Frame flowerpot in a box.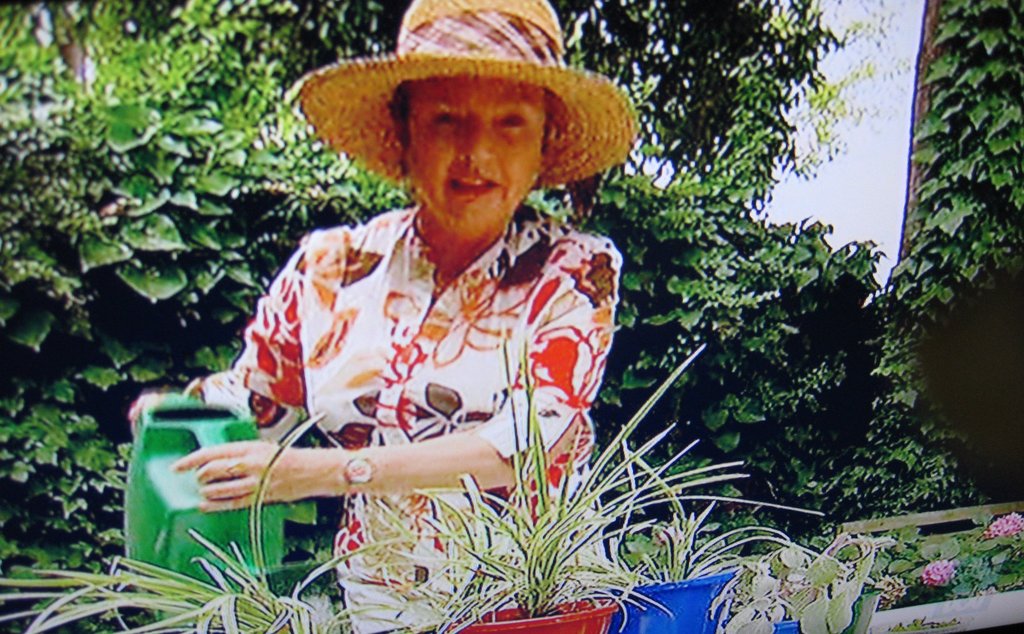
crop(596, 569, 739, 633).
